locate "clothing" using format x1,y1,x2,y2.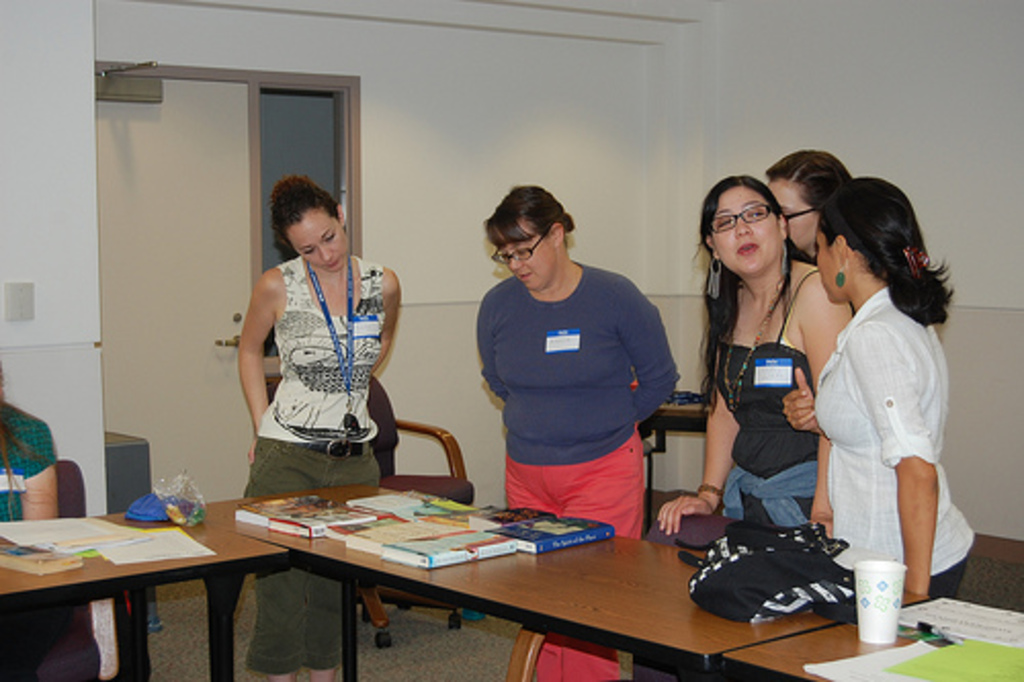
0,397,61,680.
